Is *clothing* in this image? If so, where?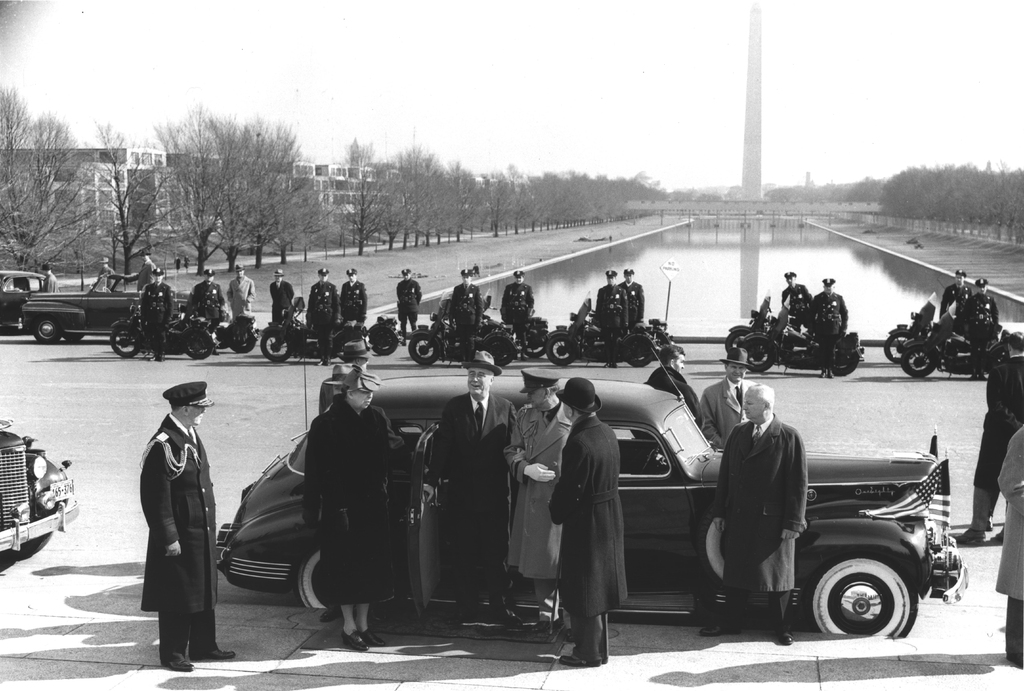
Yes, at 967:354:1023:533.
